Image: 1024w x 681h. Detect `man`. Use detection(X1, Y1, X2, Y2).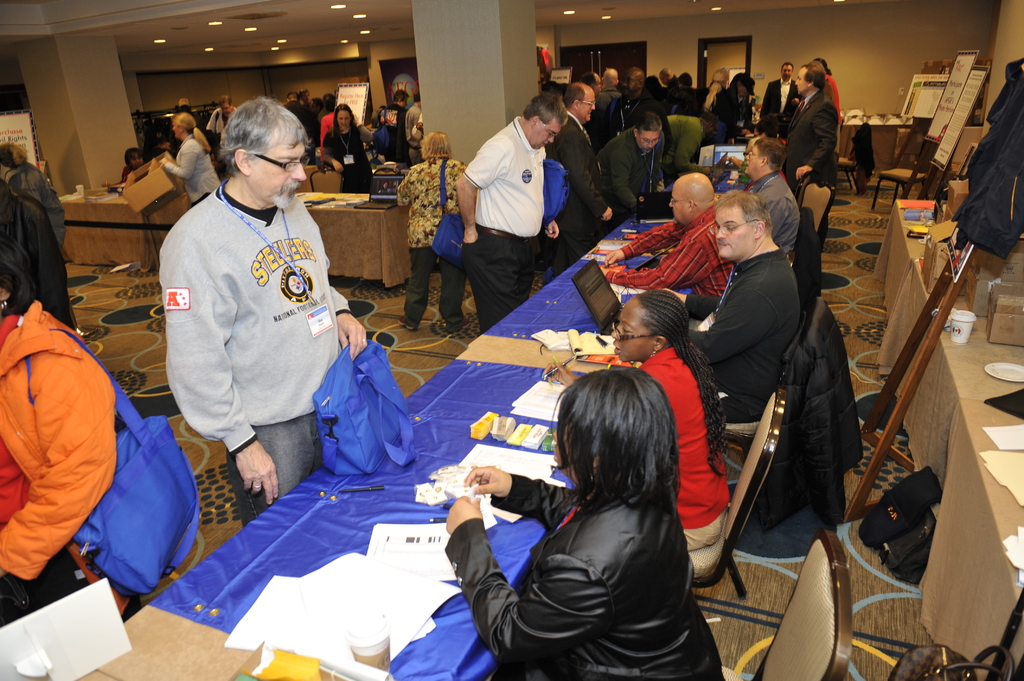
detection(600, 112, 680, 216).
